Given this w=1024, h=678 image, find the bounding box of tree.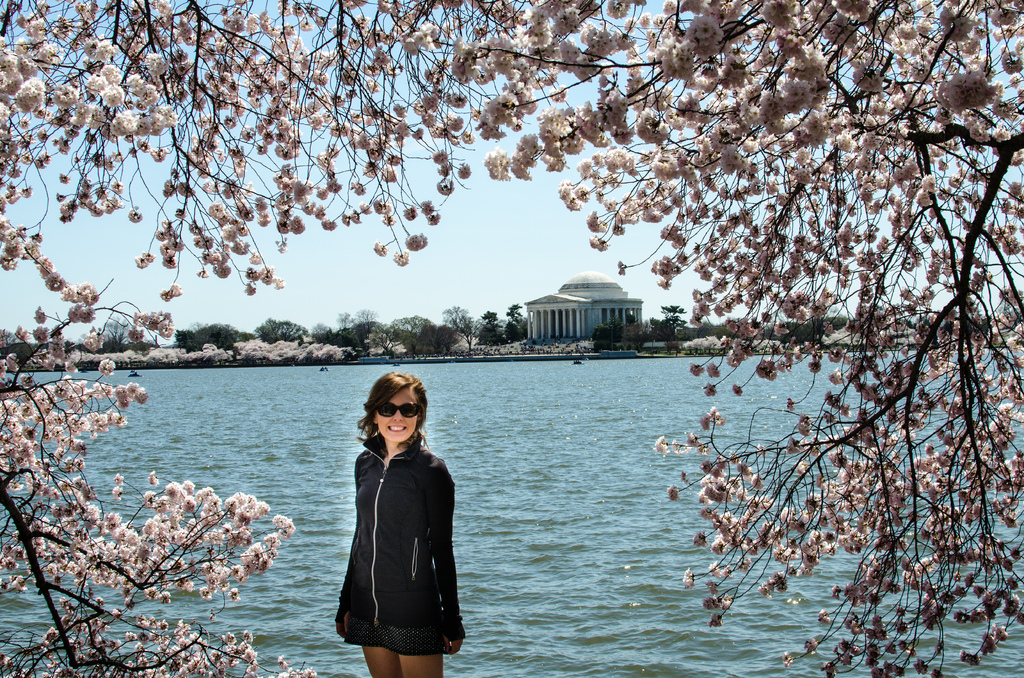
{"left": 484, "top": 312, "right": 501, "bottom": 339}.
